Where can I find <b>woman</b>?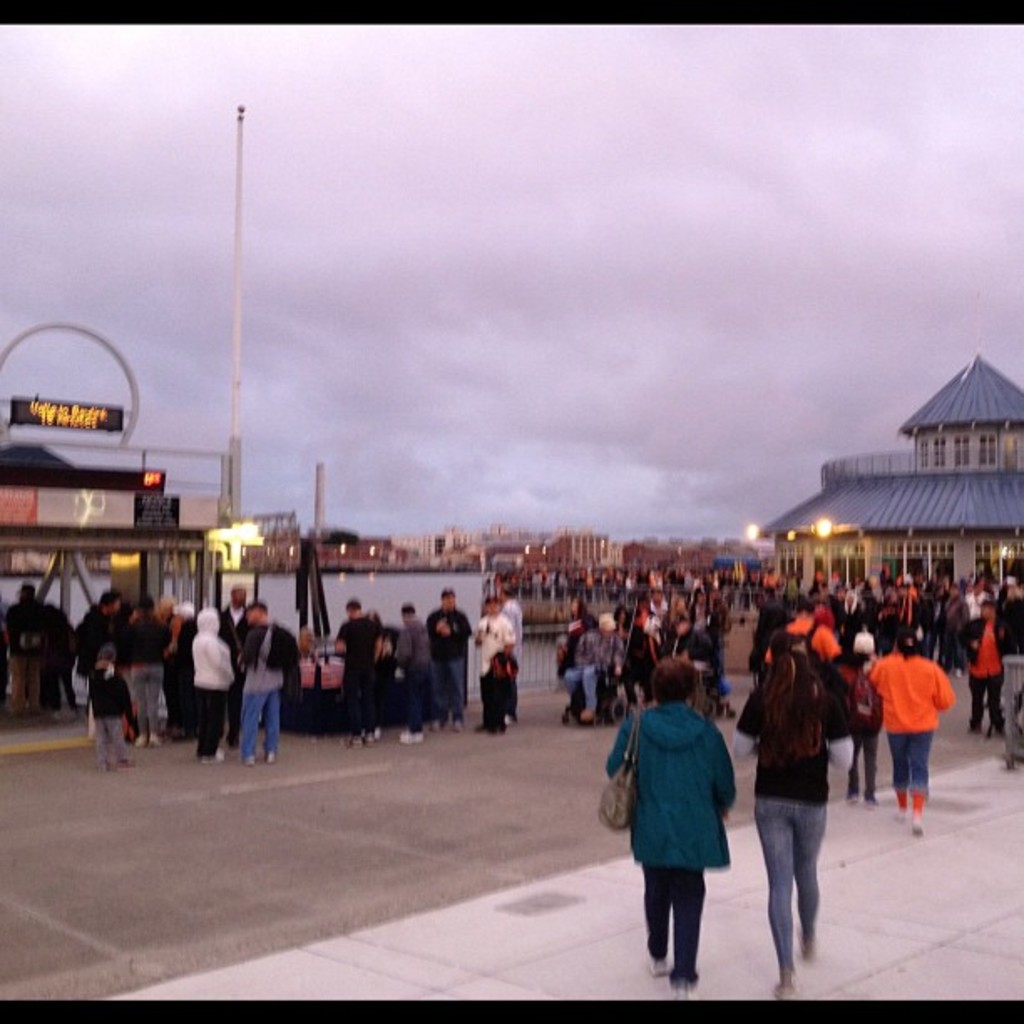
You can find it at x1=597 y1=658 x2=736 y2=992.
